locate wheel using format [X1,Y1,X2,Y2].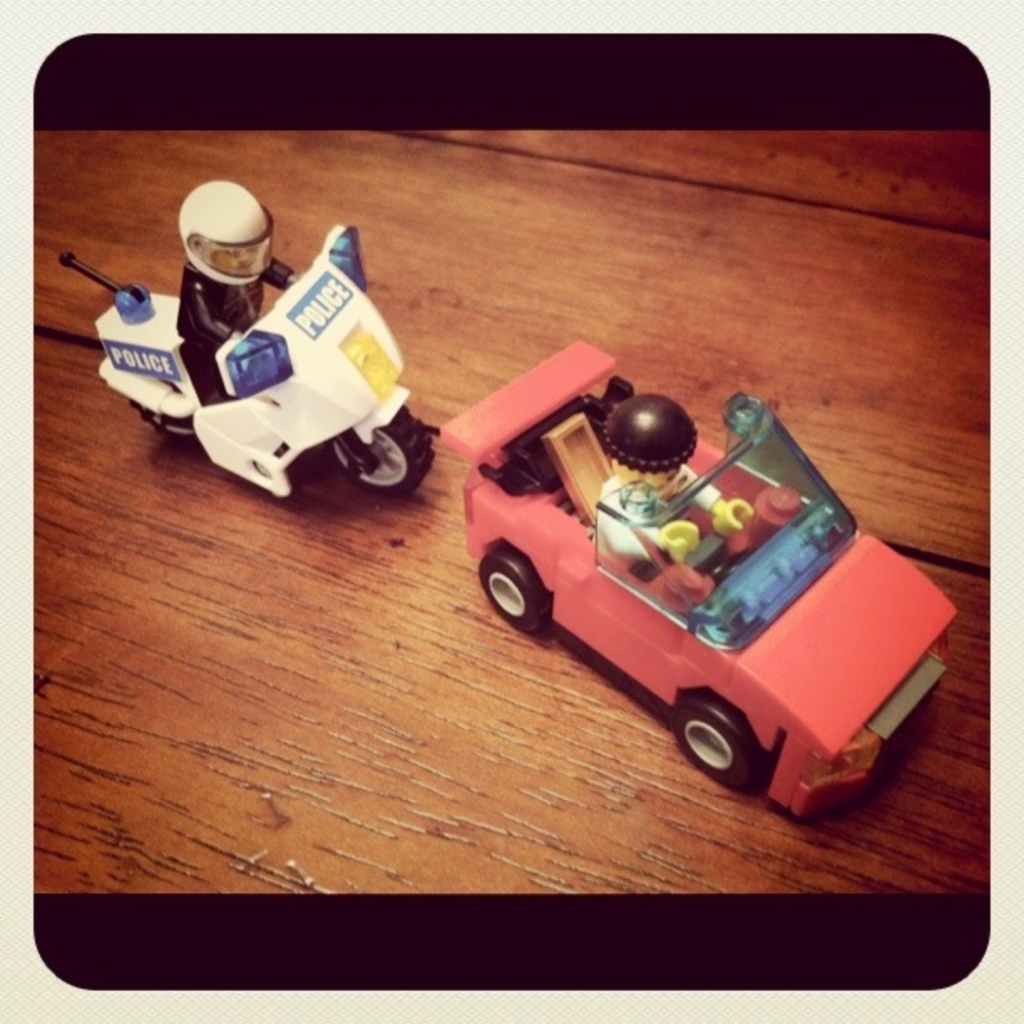
[480,552,550,629].
